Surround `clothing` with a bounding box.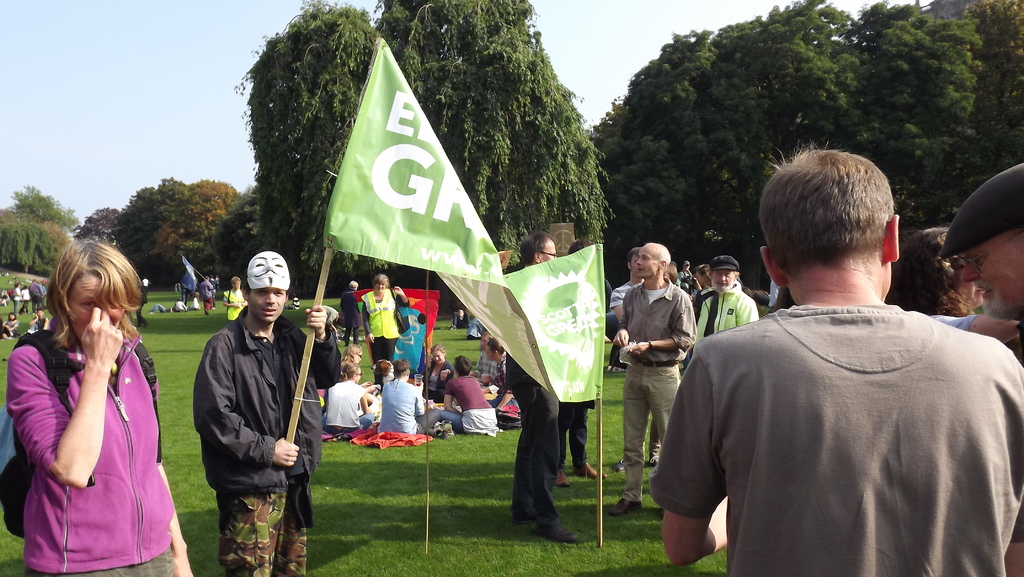
(left=16, top=286, right=31, bottom=319).
